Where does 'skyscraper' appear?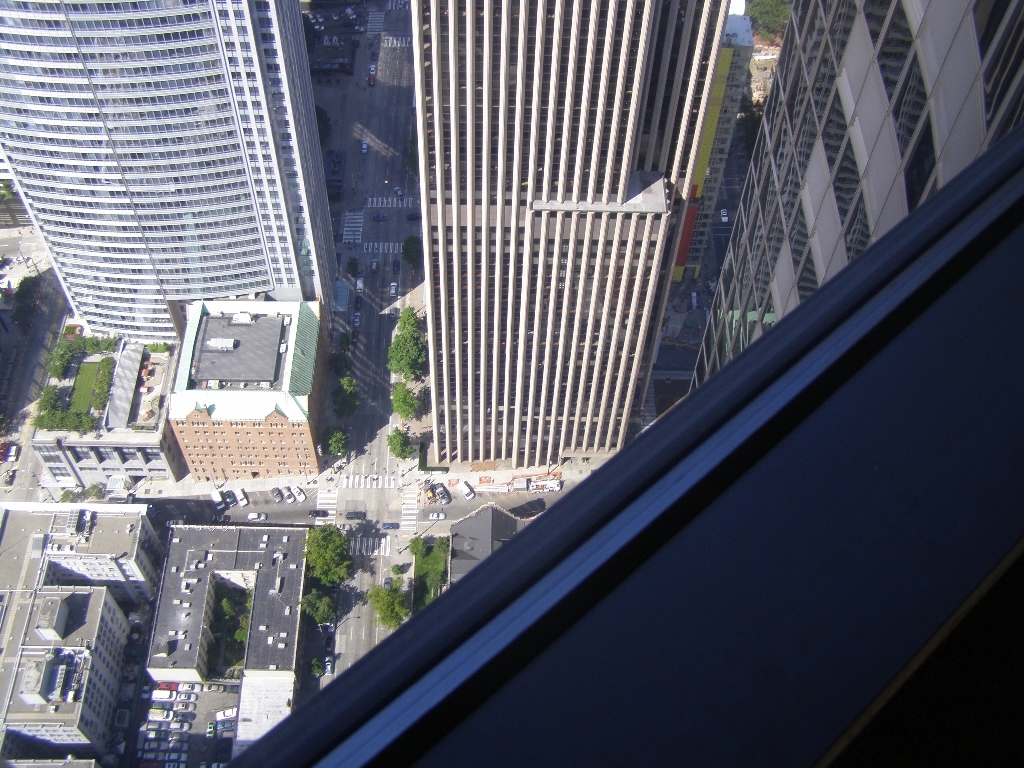
Appears at 687,0,1023,400.
